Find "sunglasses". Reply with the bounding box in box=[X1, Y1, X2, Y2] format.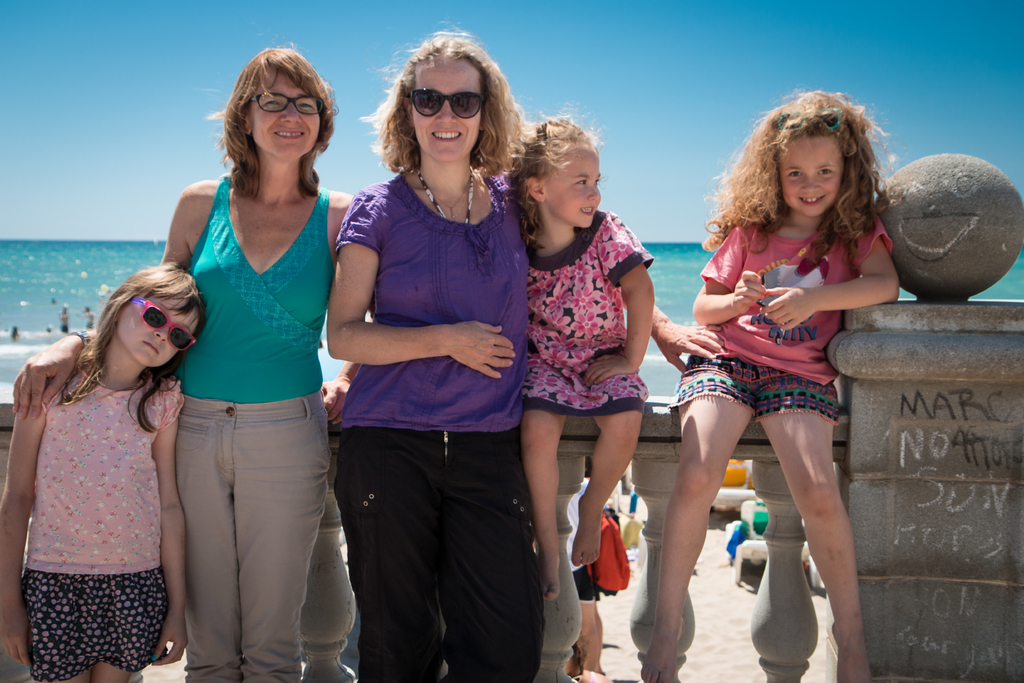
box=[776, 110, 845, 129].
